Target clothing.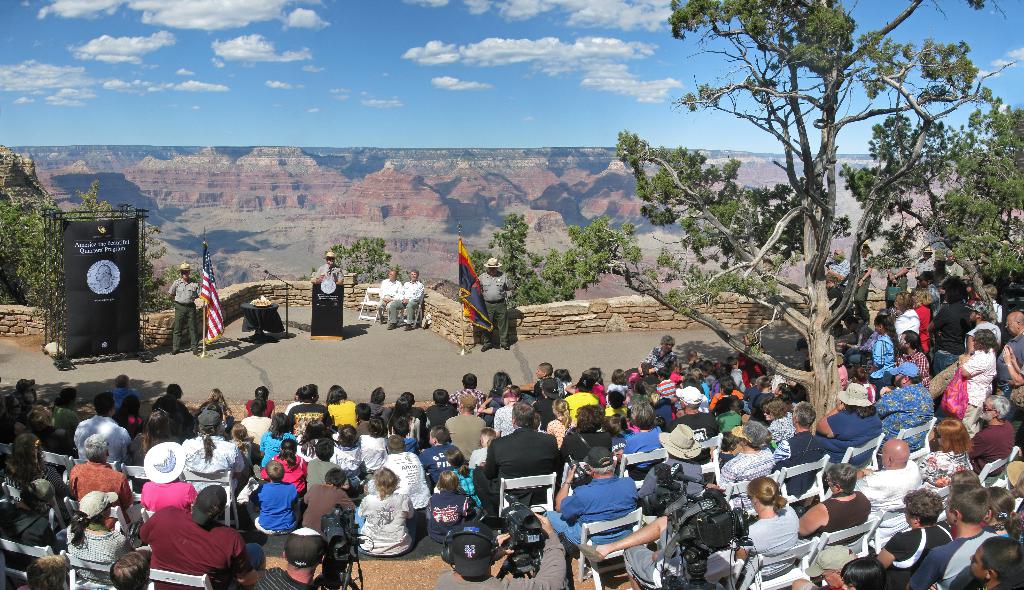
Target region: (left=433, top=533, right=567, bottom=589).
